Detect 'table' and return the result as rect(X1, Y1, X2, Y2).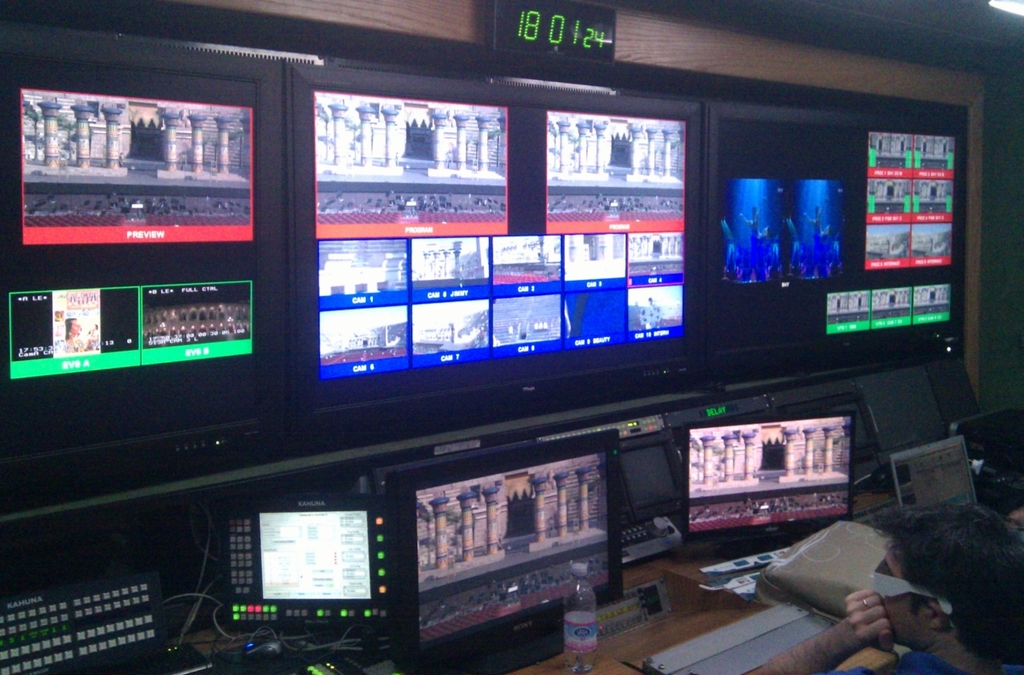
rect(174, 507, 1023, 674).
